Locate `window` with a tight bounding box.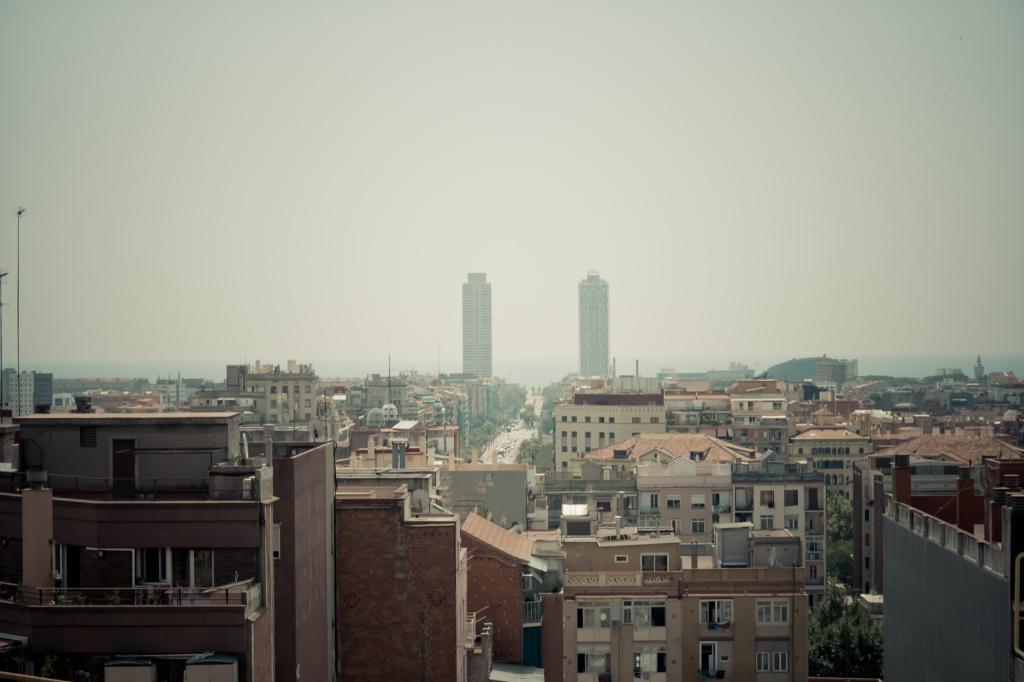
[x1=611, y1=554, x2=630, y2=565].
